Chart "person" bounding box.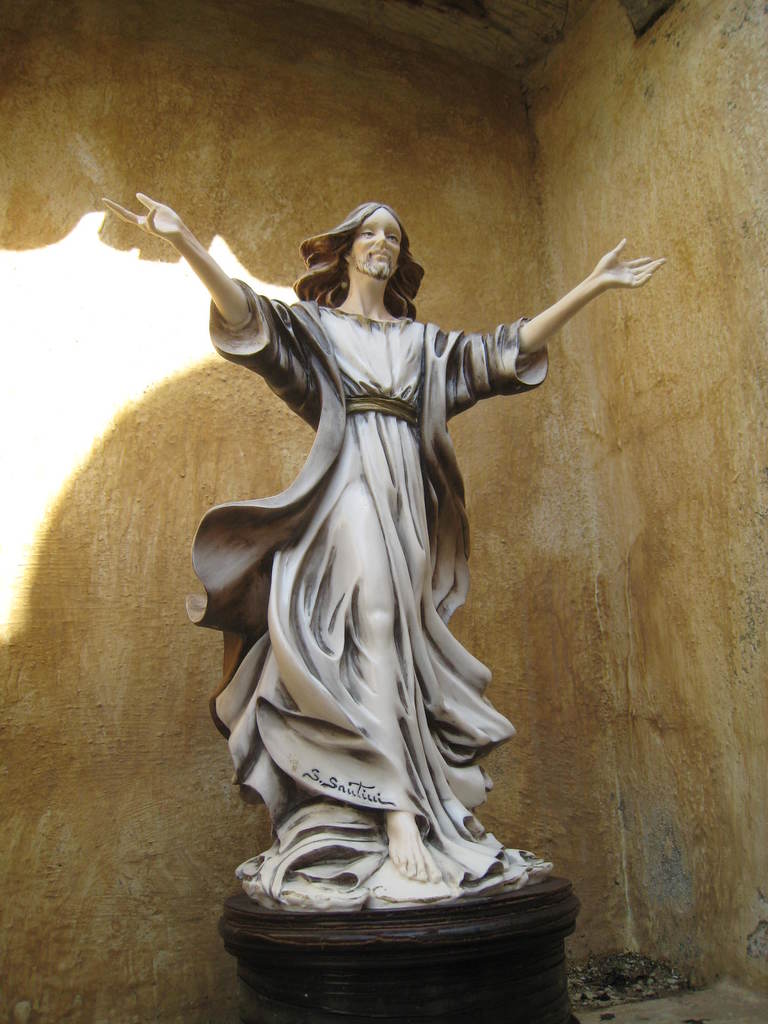
Charted: <region>164, 156, 634, 968</region>.
